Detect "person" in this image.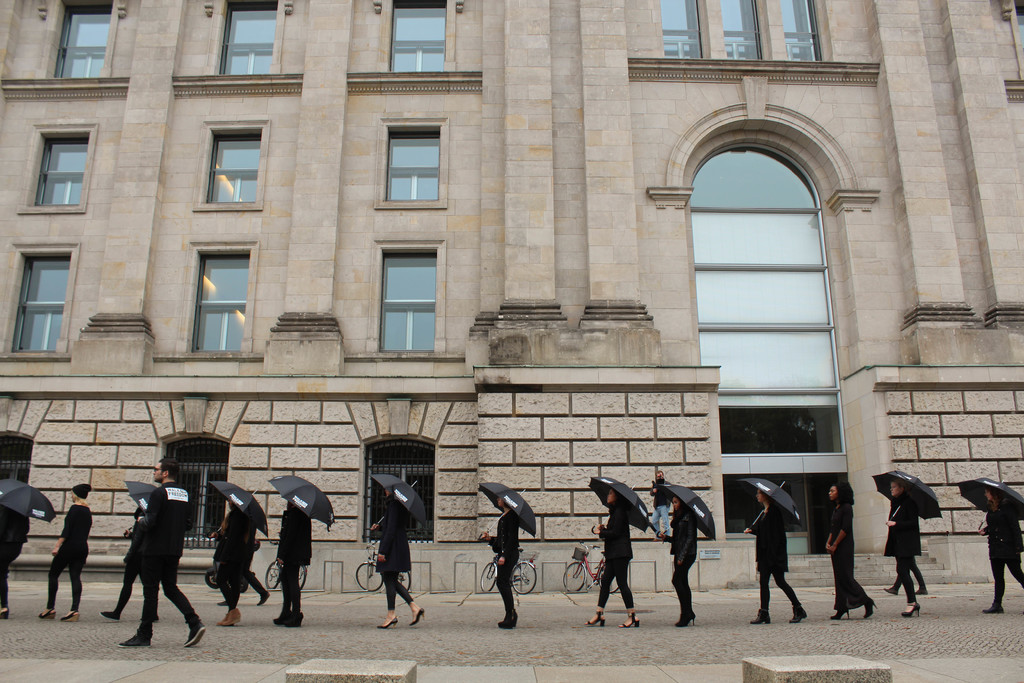
Detection: BBox(880, 480, 922, 618).
